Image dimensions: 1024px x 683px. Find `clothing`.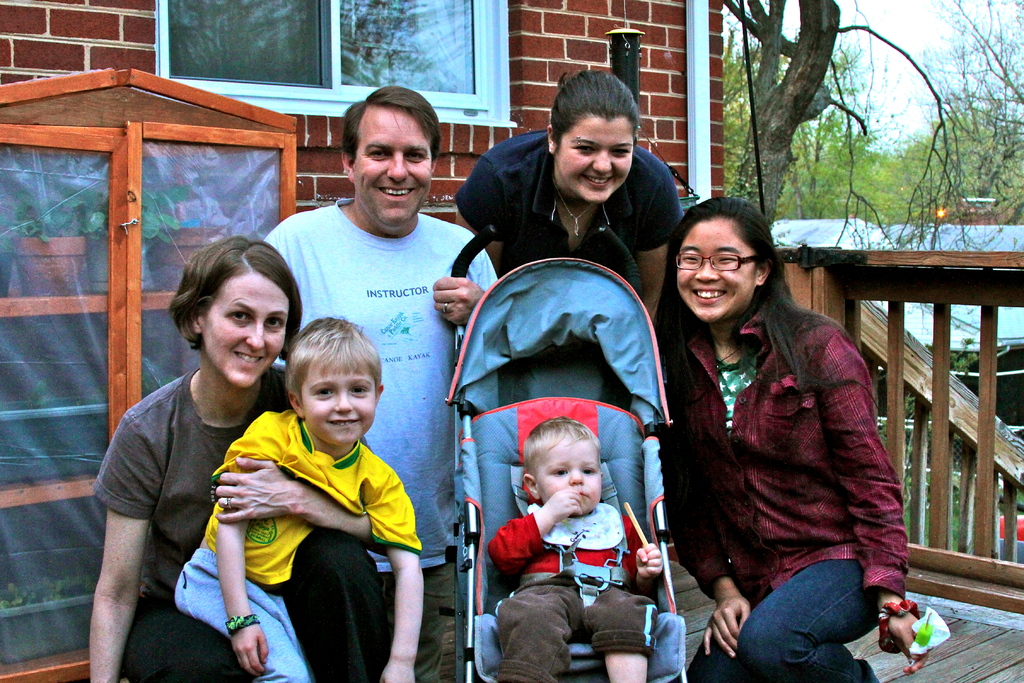
(x1=490, y1=507, x2=650, y2=682).
